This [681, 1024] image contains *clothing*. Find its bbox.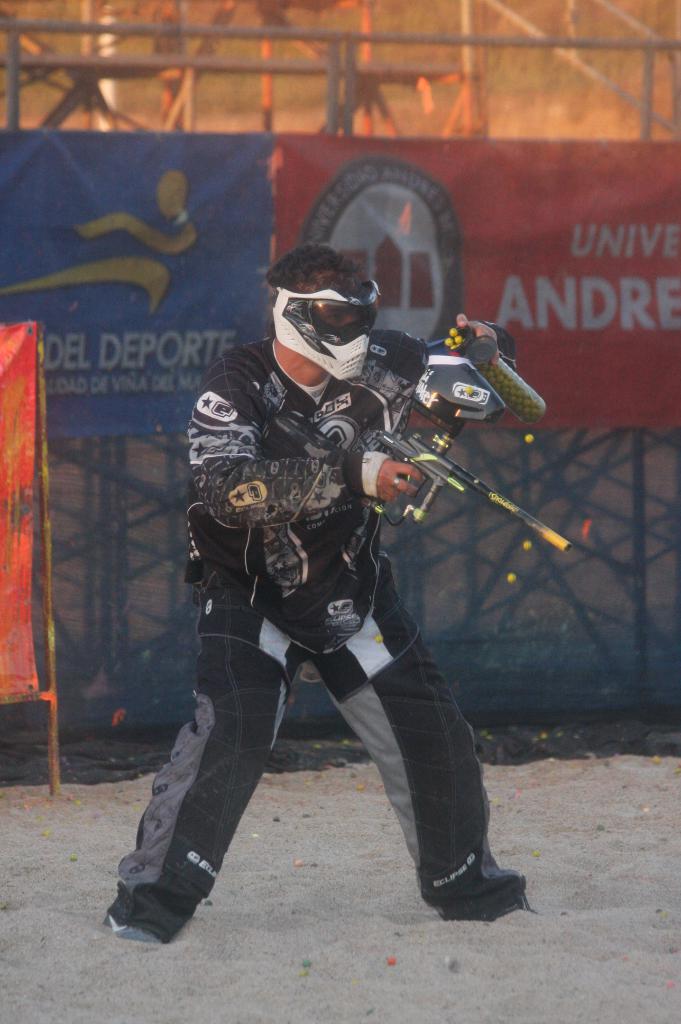
[143,335,501,893].
